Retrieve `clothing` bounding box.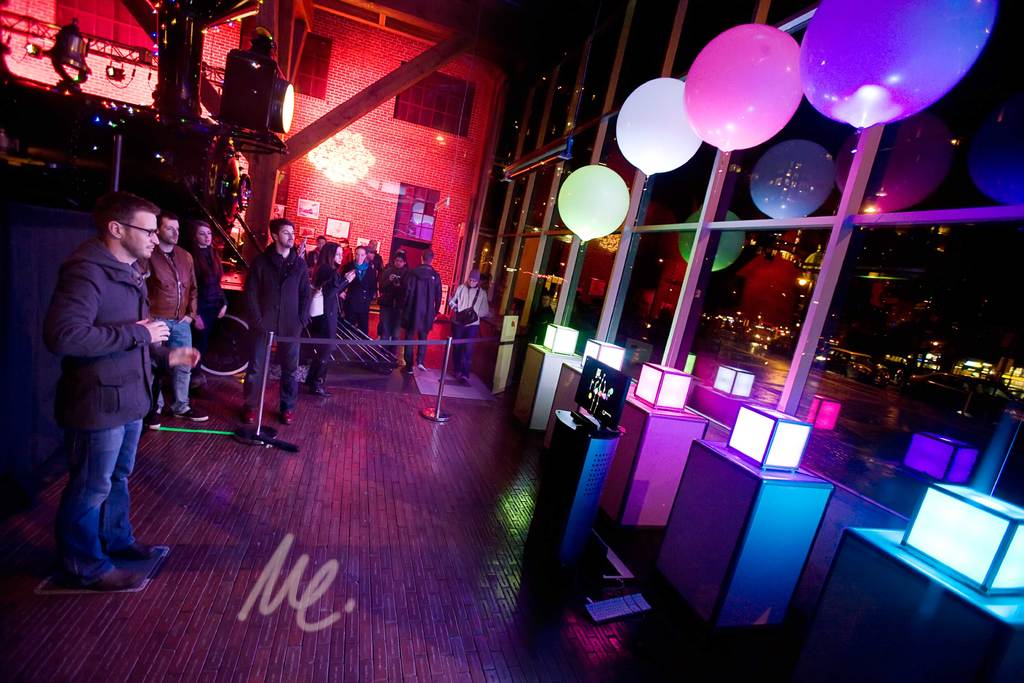
Bounding box: [135, 235, 196, 407].
